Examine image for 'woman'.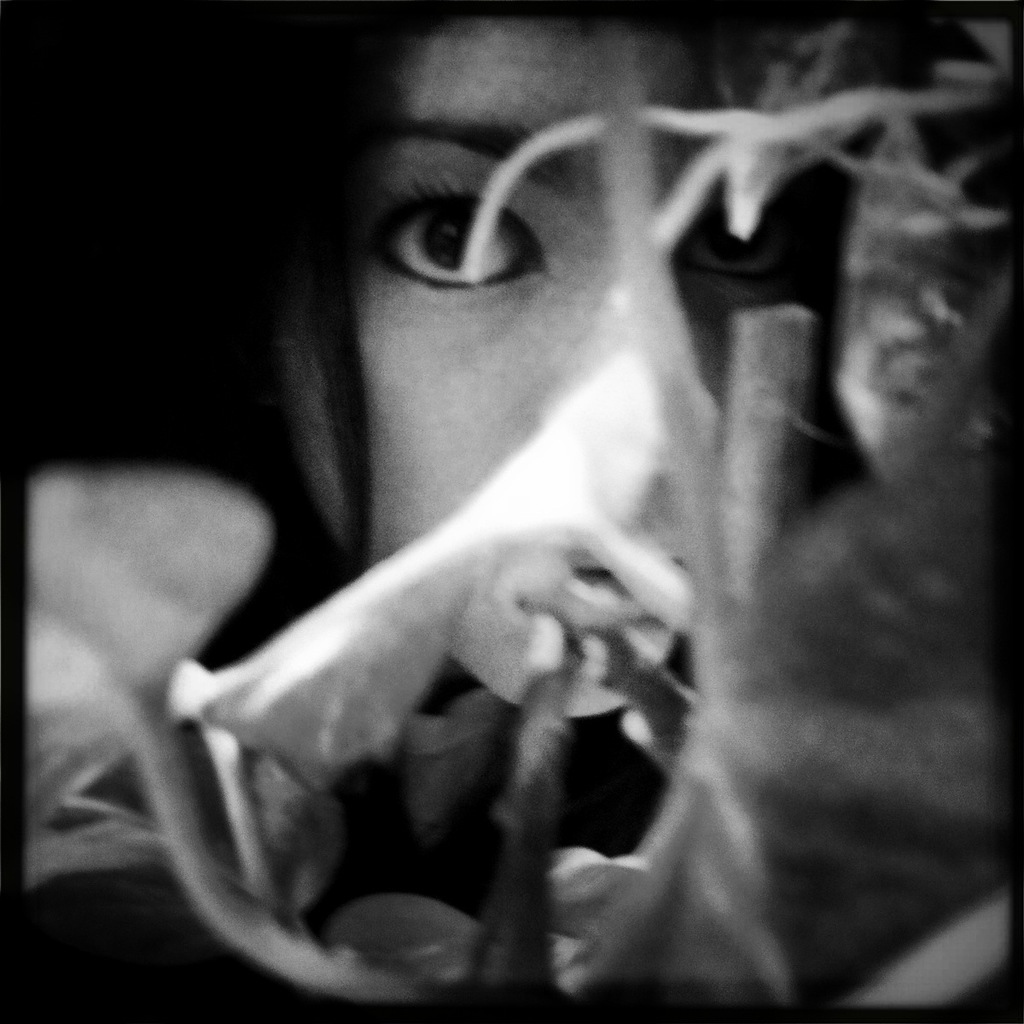
Examination result: 0,0,885,718.
